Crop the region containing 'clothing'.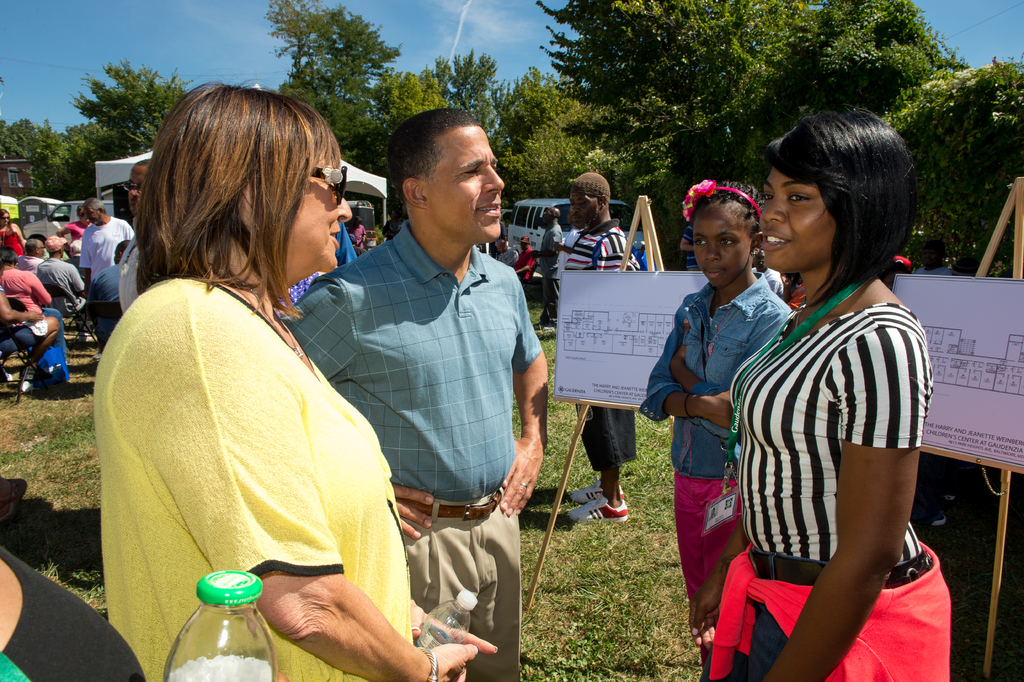
Crop region: x1=497, y1=249, x2=520, y2=270.
